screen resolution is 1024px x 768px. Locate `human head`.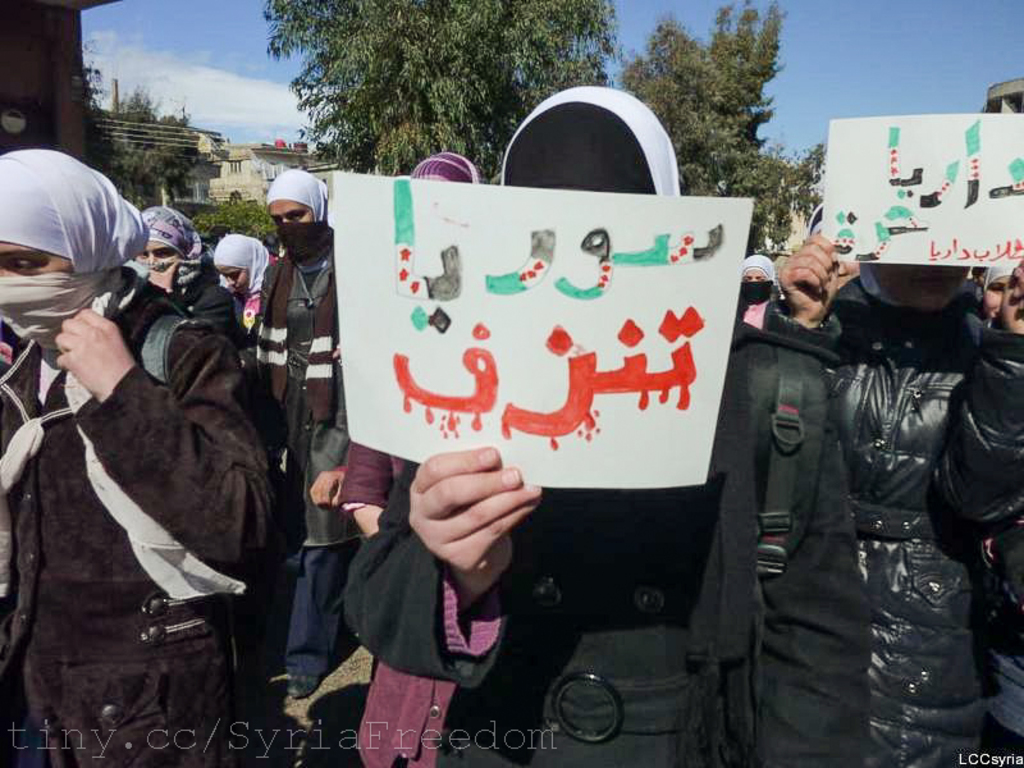
pyautogui.locateOnScreen(214, 236, 268, 293).
